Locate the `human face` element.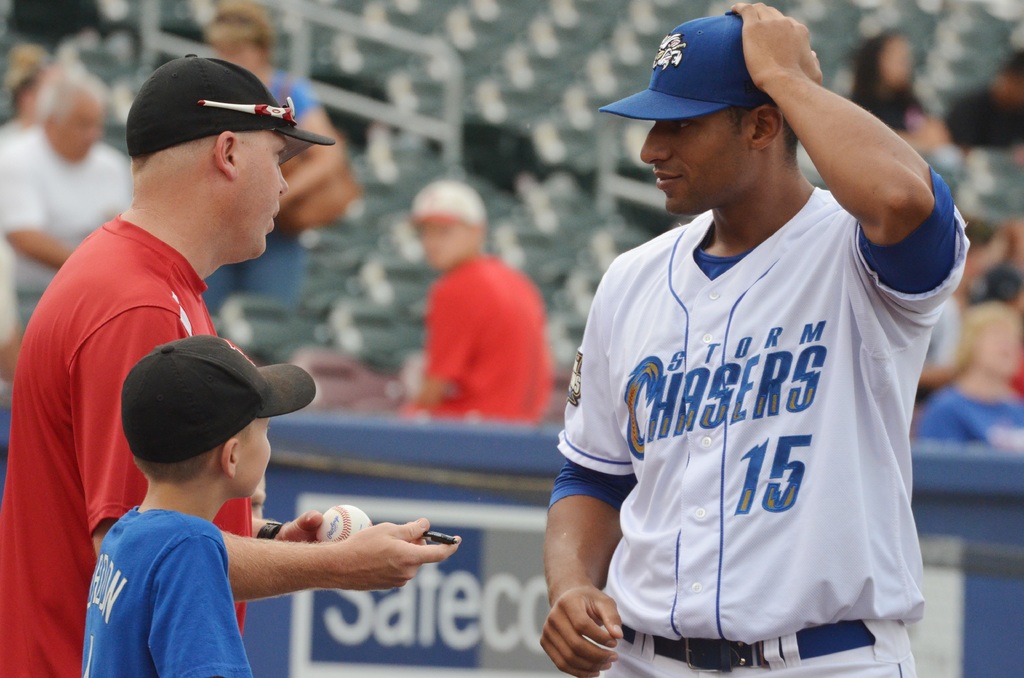
Element bbox: box=[424, 228, 471, 266].
